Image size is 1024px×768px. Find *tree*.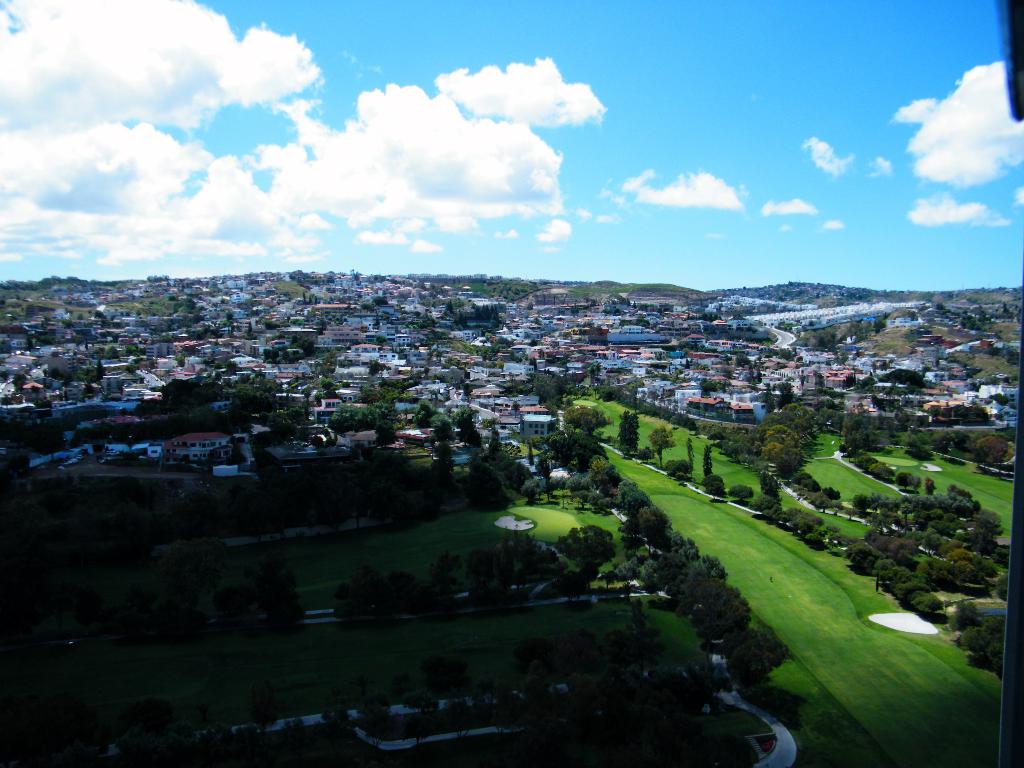
900,575,932,613.
